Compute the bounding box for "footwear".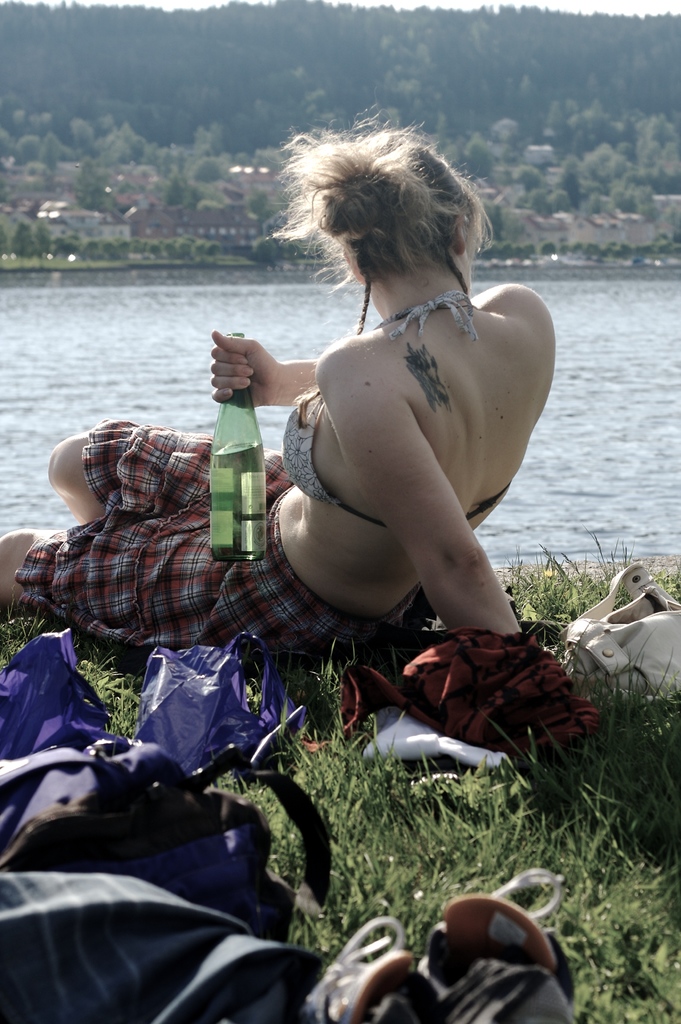
region(410, 863, 579, 1020).
